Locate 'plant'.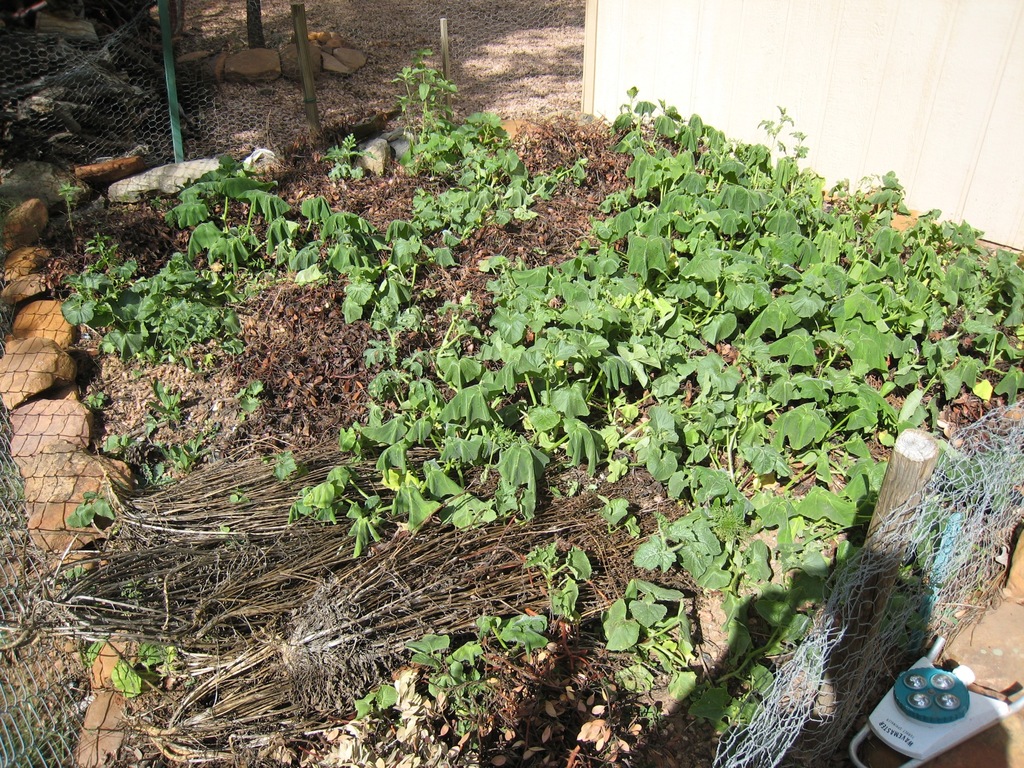
Bounding box: (x1=157, y1=364, x2=193, y2=420).
